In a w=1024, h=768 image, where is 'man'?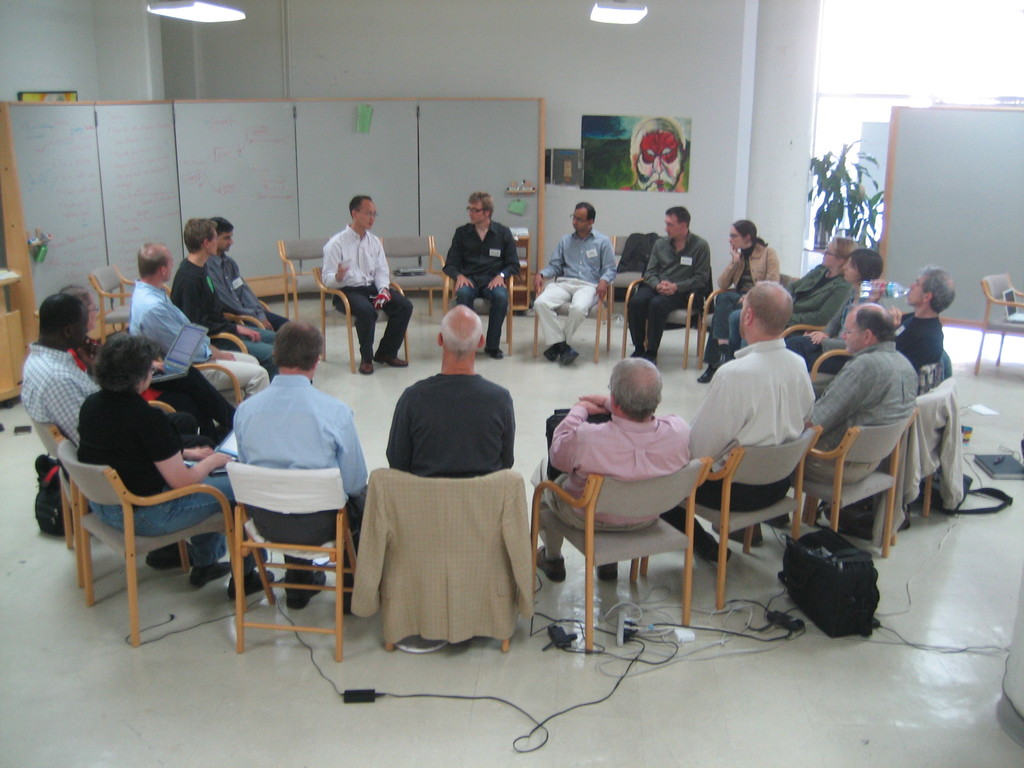
[x1=532, y1=205, x2=616, y2=366].
